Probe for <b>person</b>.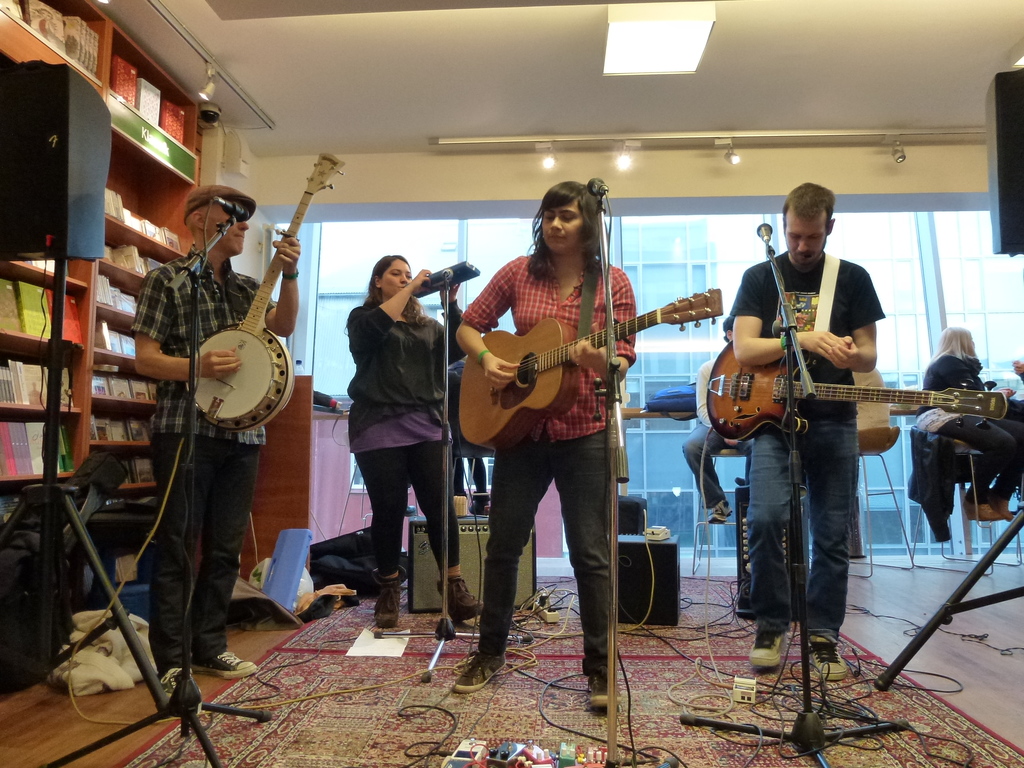
Probe result: 726, 182, 886, 676.
